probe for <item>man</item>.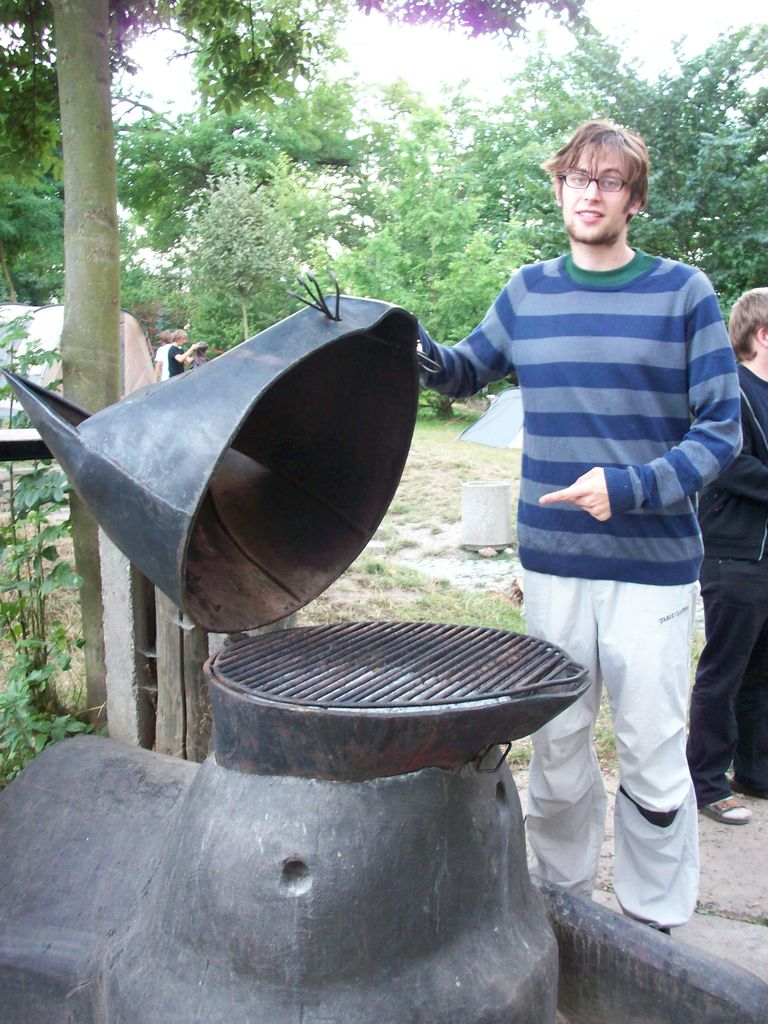
Probe result: box(439, 129, 753, 920).
